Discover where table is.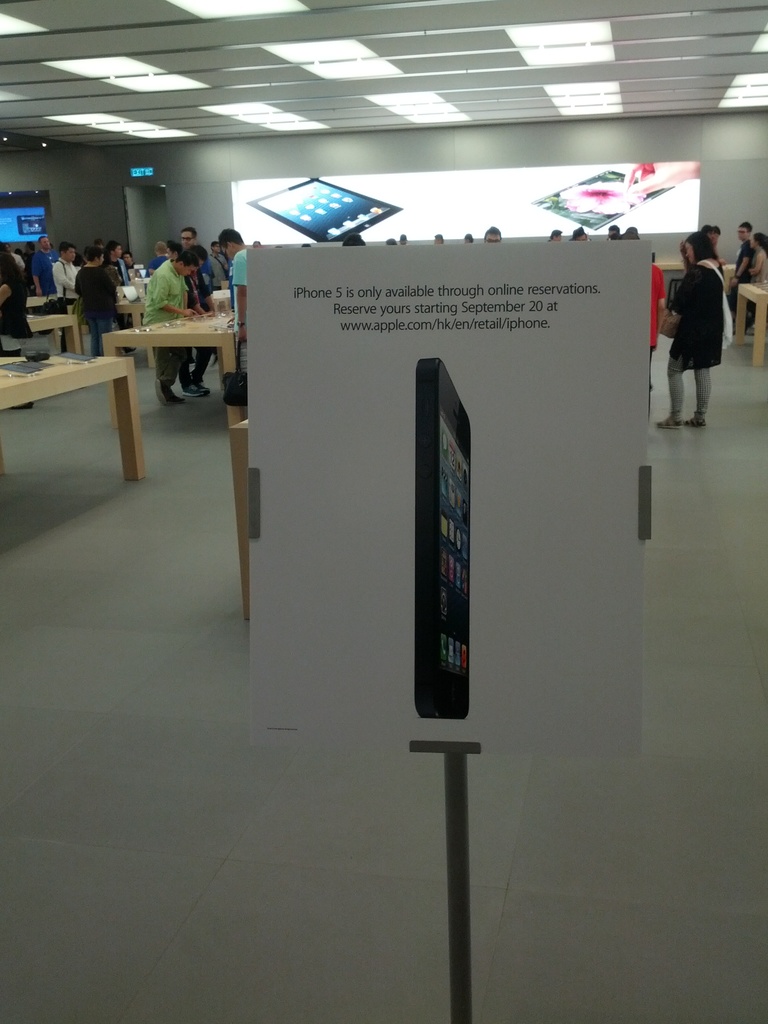
Discovered at select_region(733, 279, 767, 362).
